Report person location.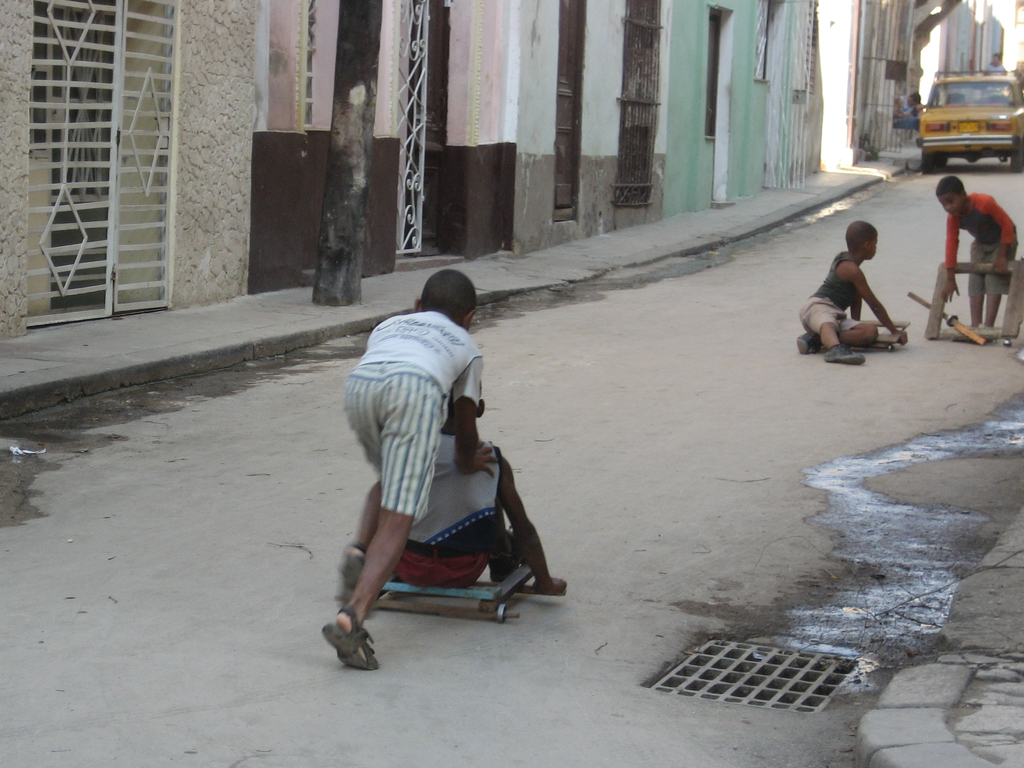
Report: bbox=[374, 374, 562, 592].
